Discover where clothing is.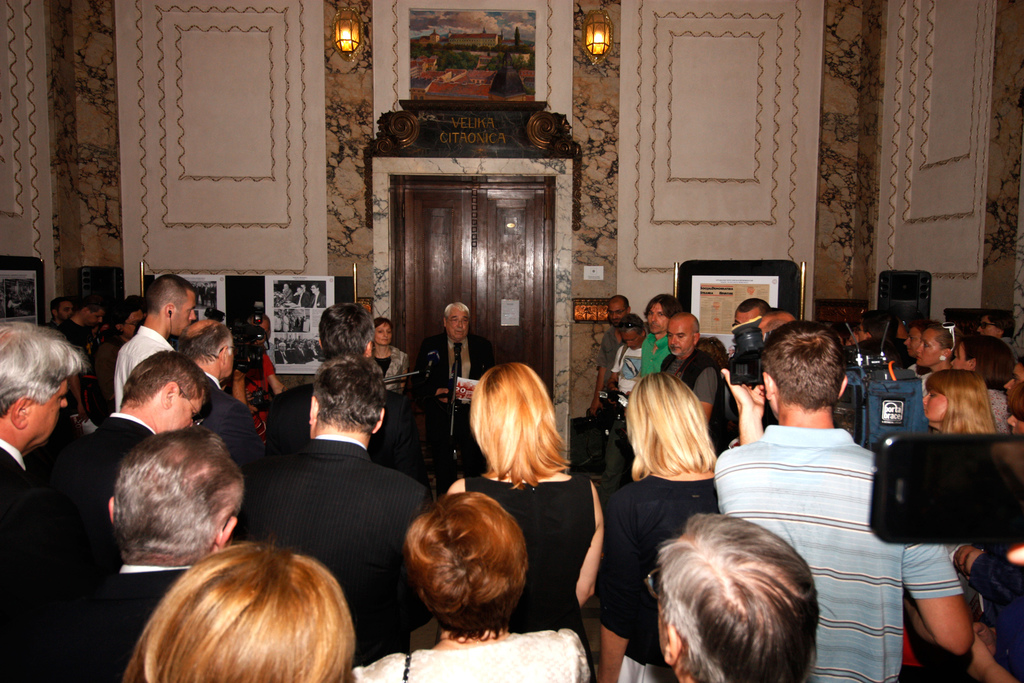
Discovered at {"x1": 257, "y1": 366, "x2": 414, "y2": 459}.
